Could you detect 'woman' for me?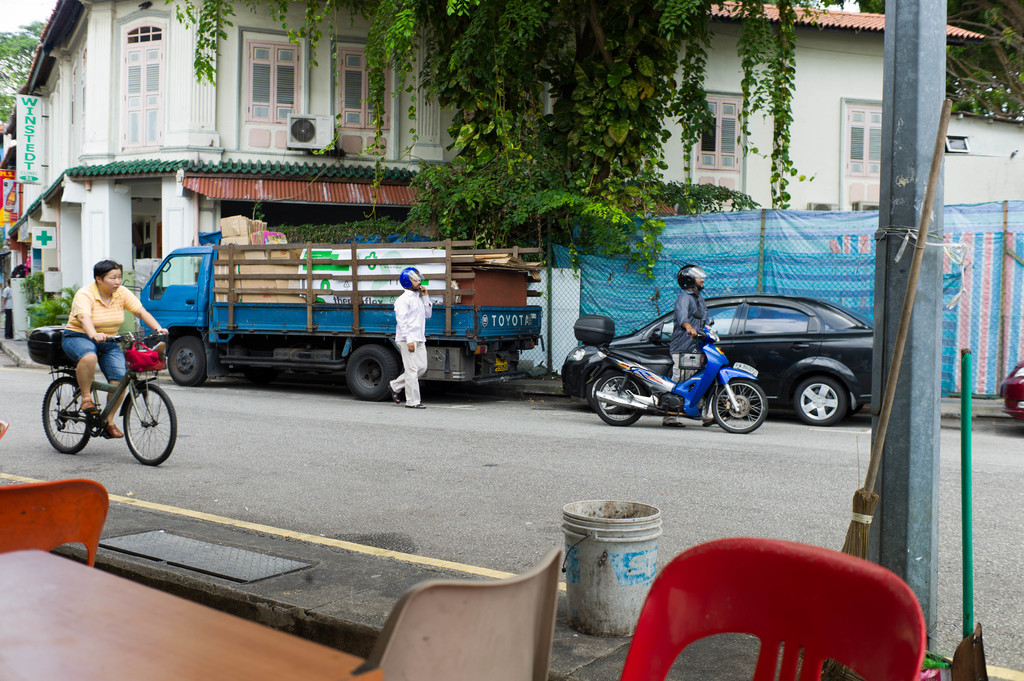
Detection result: BBox(67, 269, 173, 435).
